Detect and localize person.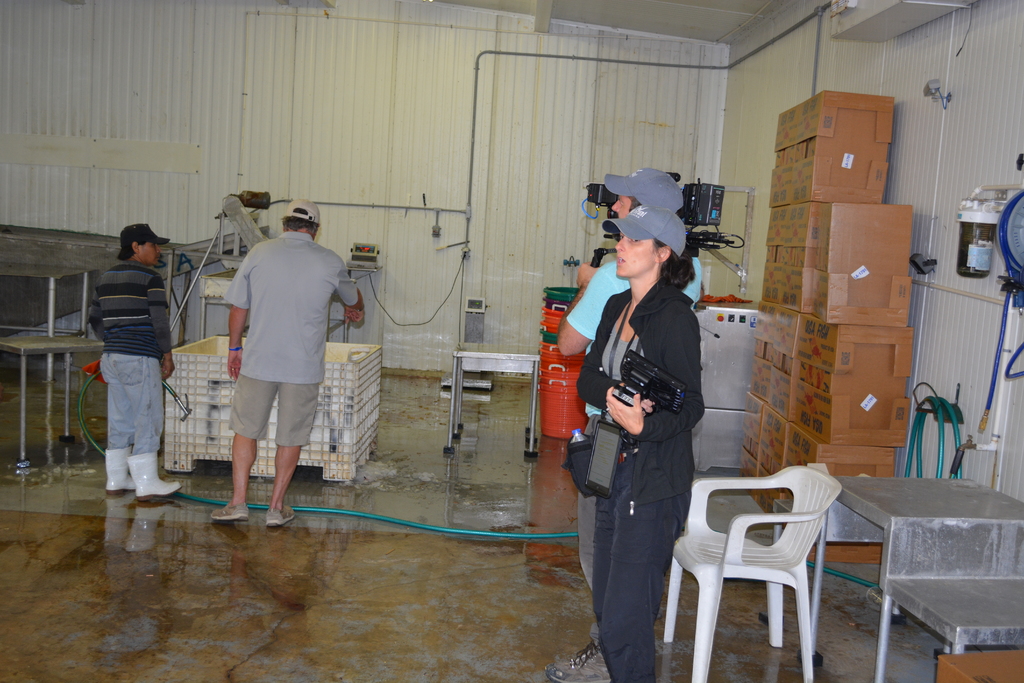
Localized at x1=211 y1=195 x2=363 y2=529.
